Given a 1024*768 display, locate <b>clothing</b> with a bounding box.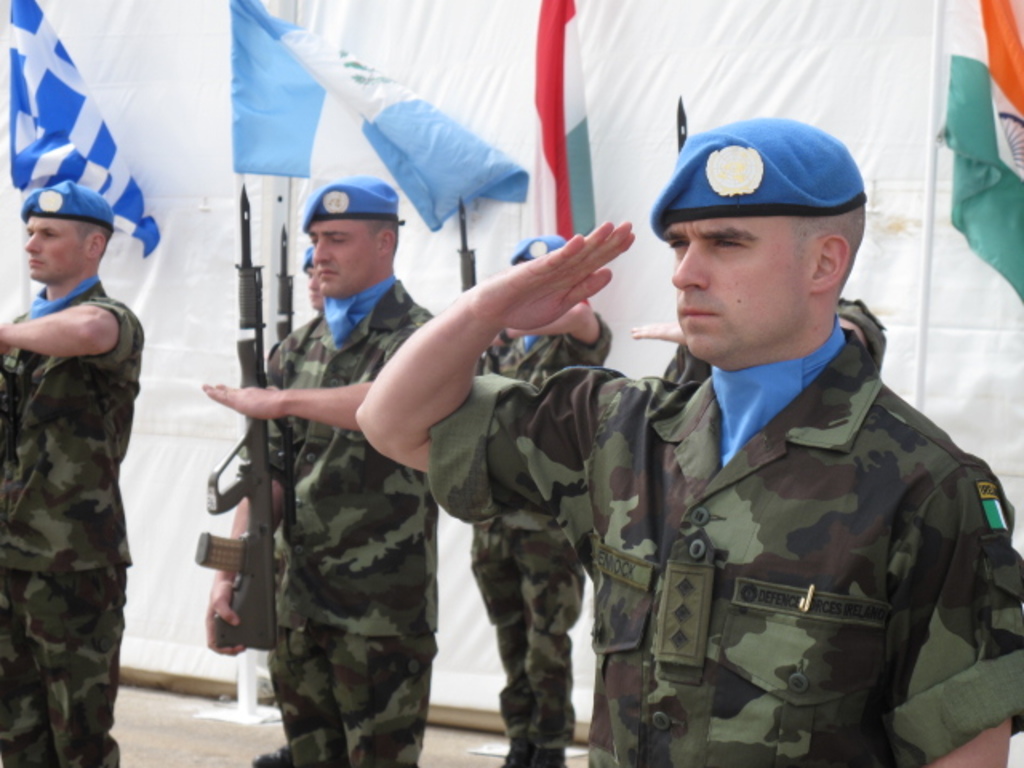
Located: pyautogui.locateOnScreen(941, 0, 1022, 307).
